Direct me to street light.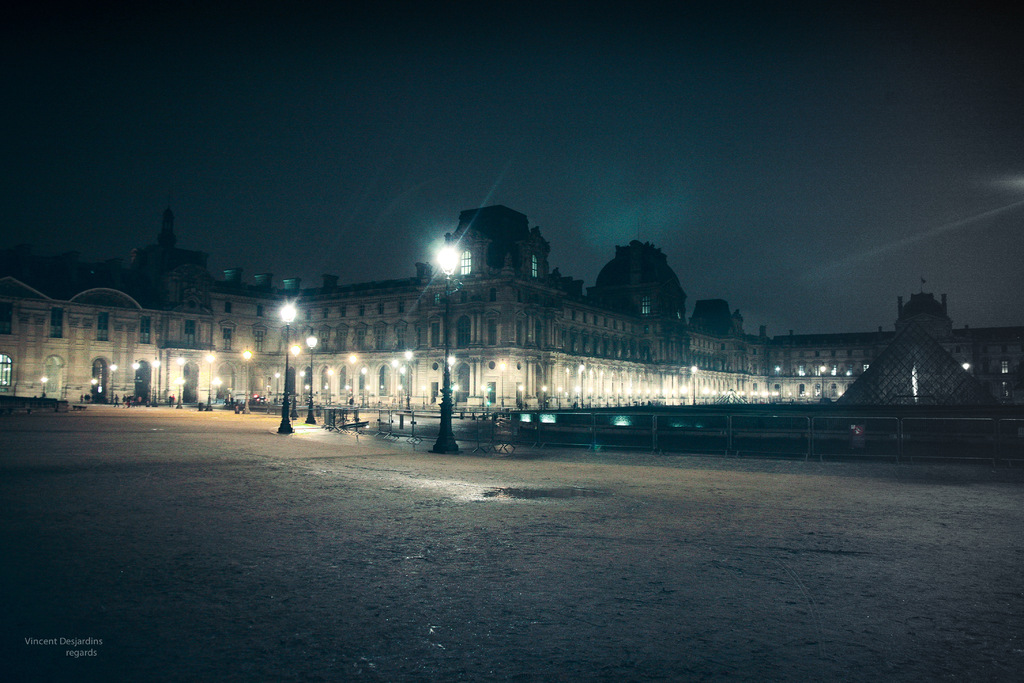
Direction: left=360, top=365, right=368, bottom=407.
